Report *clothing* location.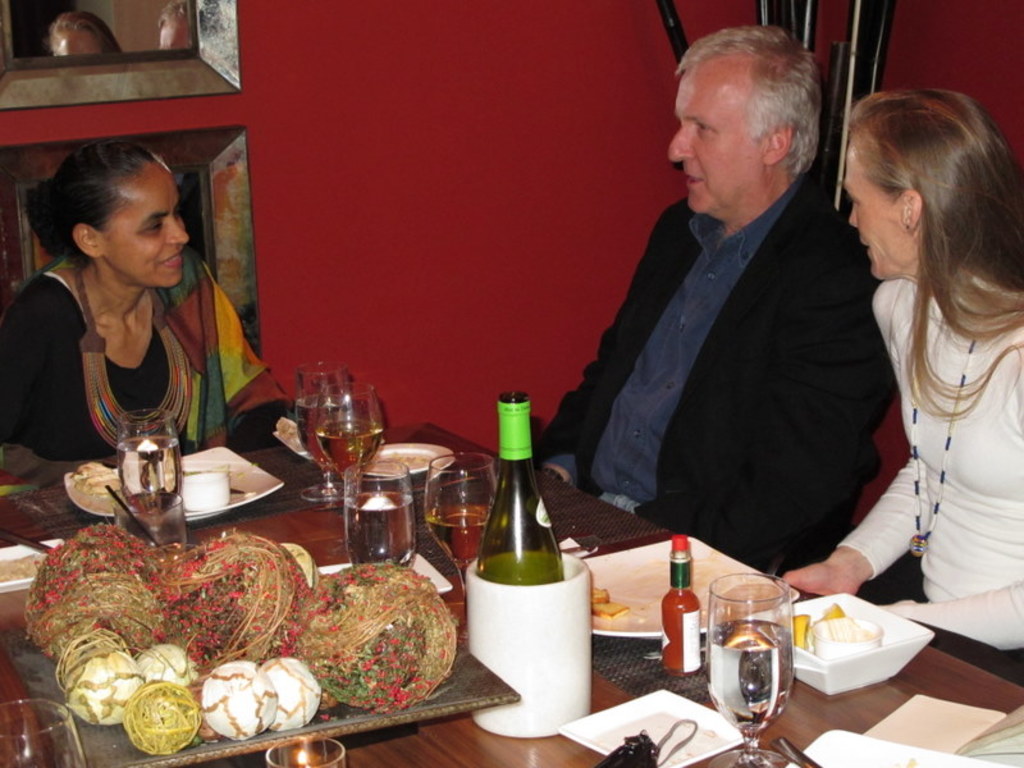
Report: (left=18, top=242, right=247, bottom=476).
